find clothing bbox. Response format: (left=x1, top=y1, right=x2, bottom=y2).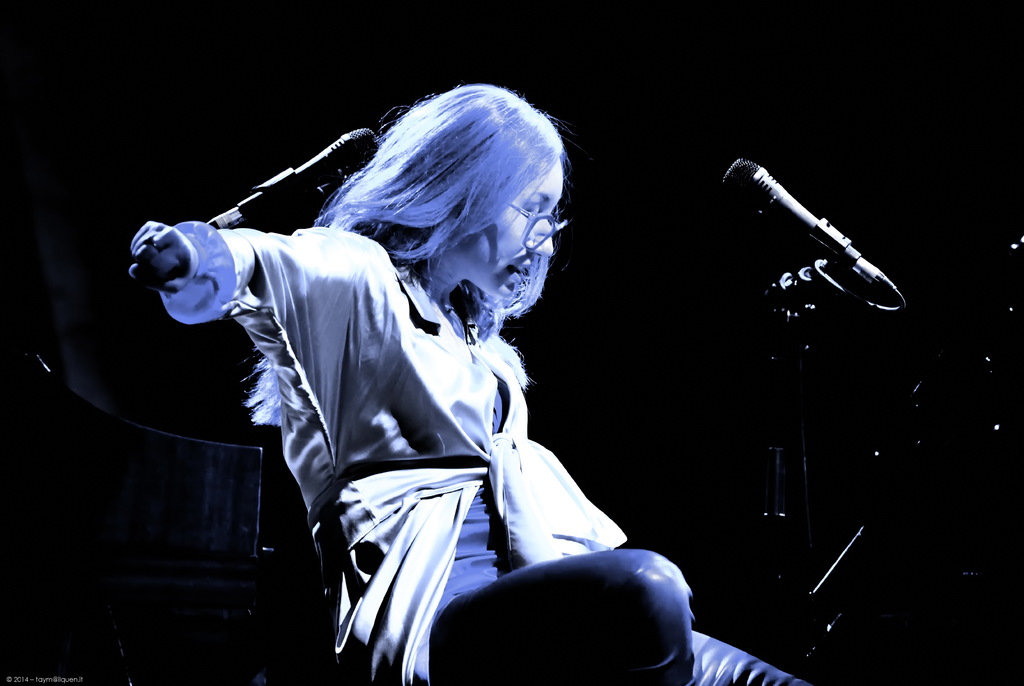
(left=191, top=218, right=668, bottom=682).
